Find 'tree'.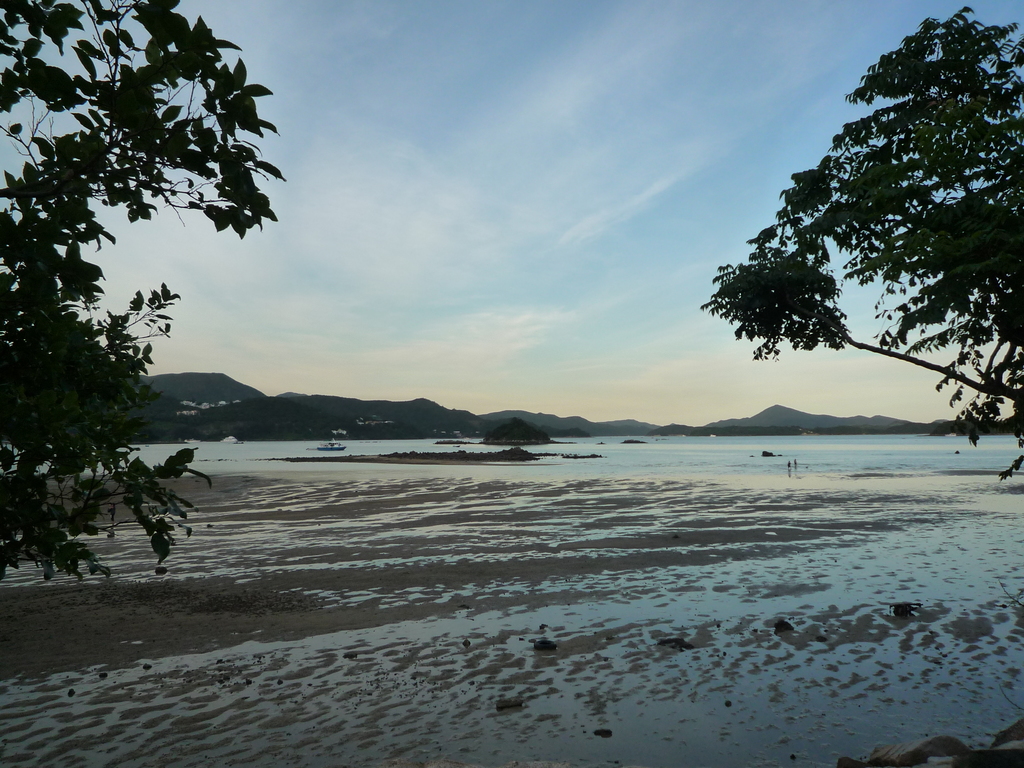
[717, 6, 1010, 479].
